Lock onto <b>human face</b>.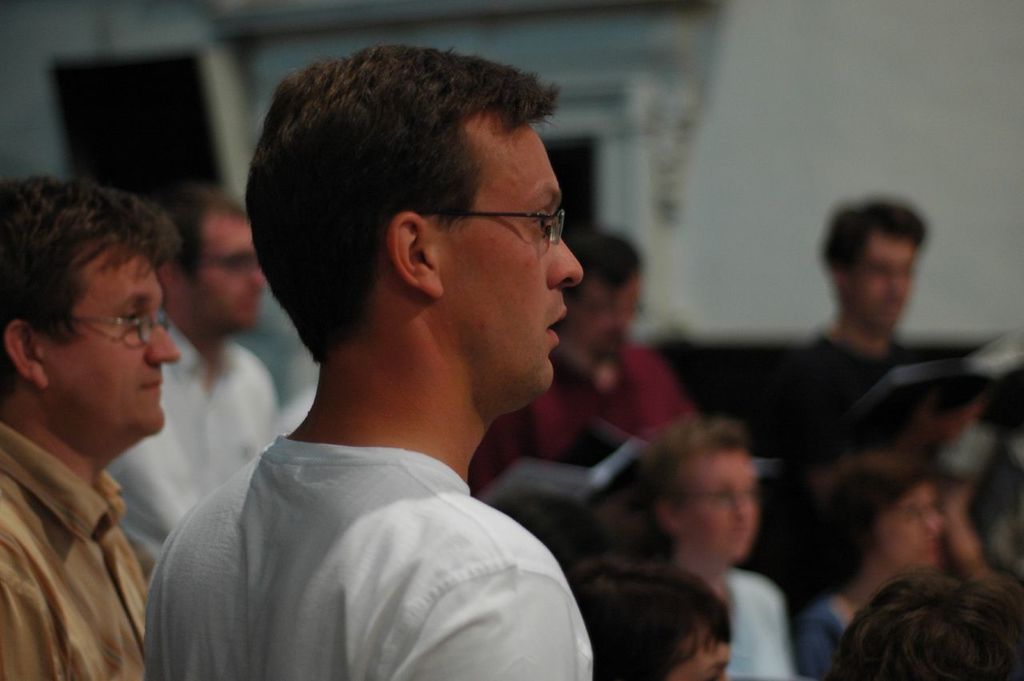
Locked: <bbox>869, 483, 940, 567</bbox>.
